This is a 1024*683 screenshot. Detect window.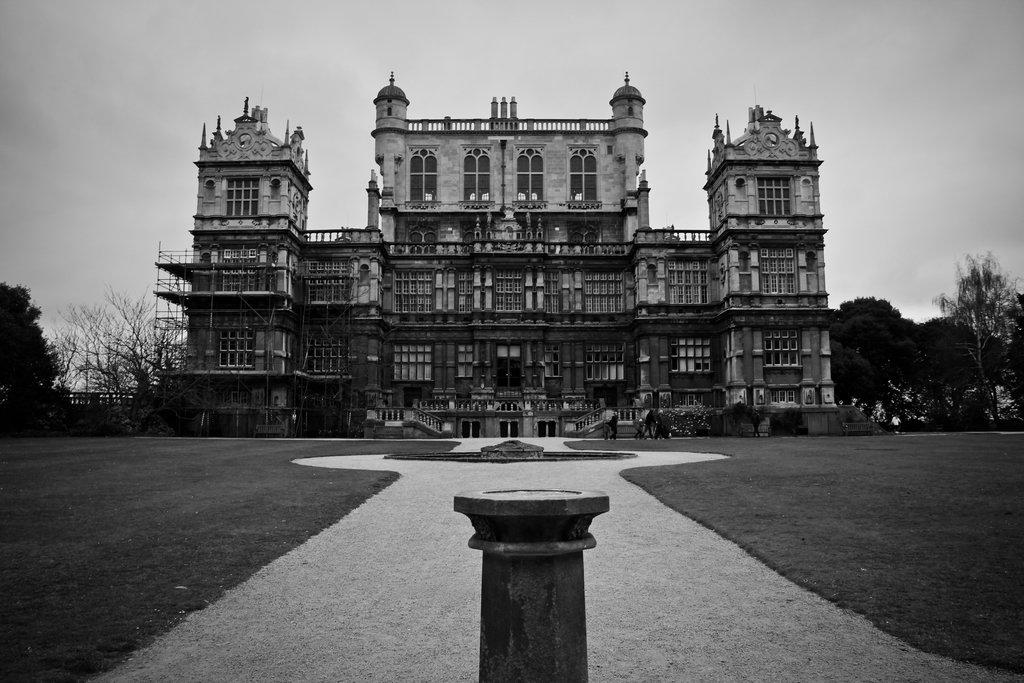
(left=215, top=244, right=270, bottom=295).
